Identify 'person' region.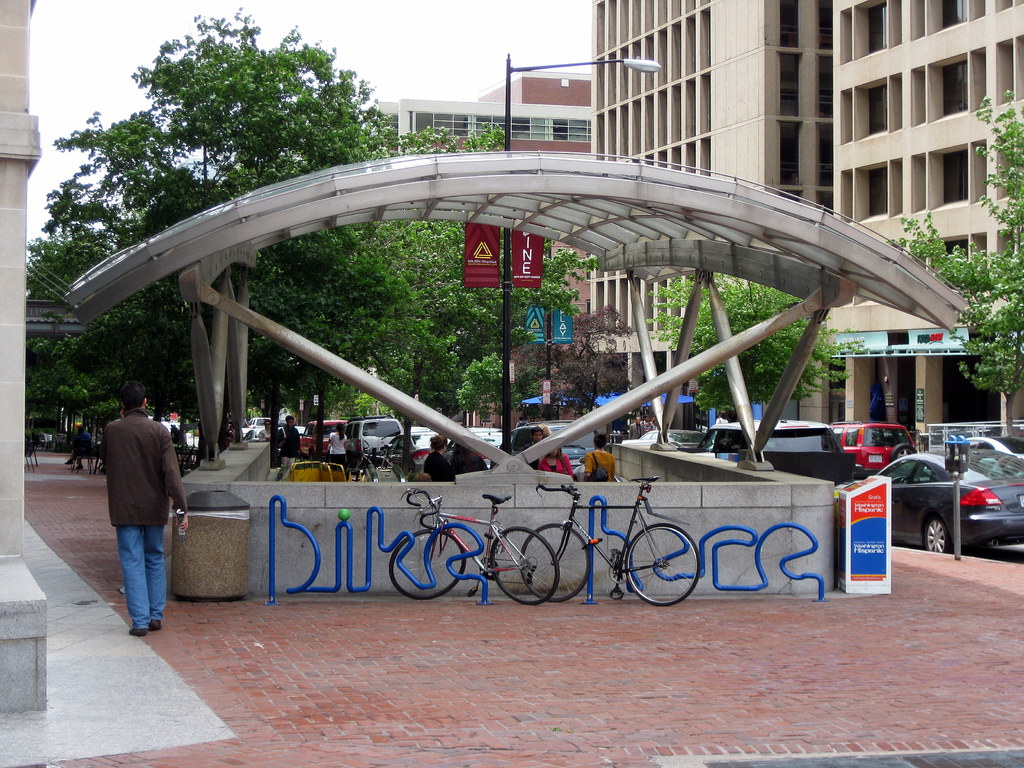
Region: rect(627, 417, 643, 440).
